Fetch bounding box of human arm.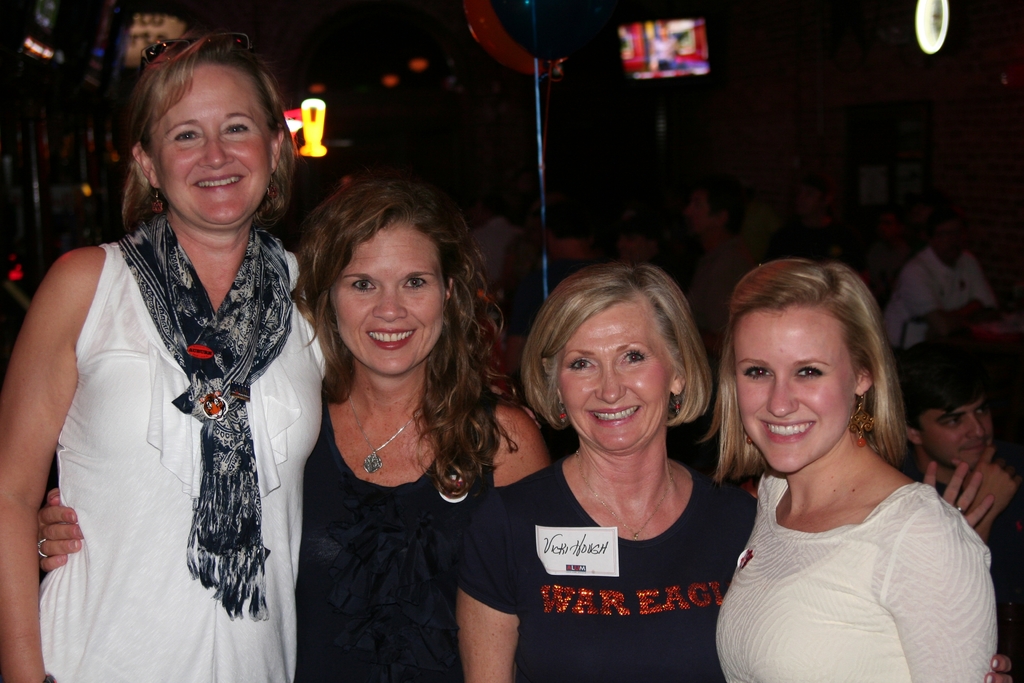
Bbox: select_region(876, 488, 1000, 682).
